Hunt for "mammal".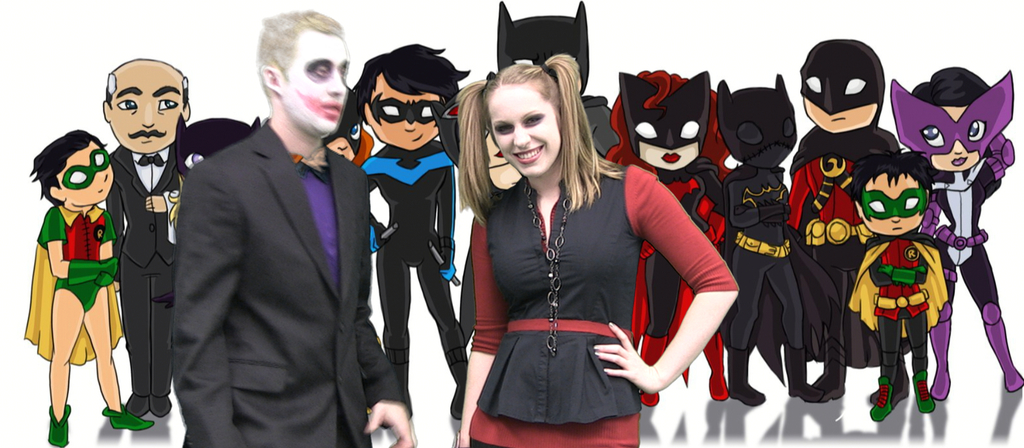
Hunted down at bbox=(322, 87, 373, 262).
